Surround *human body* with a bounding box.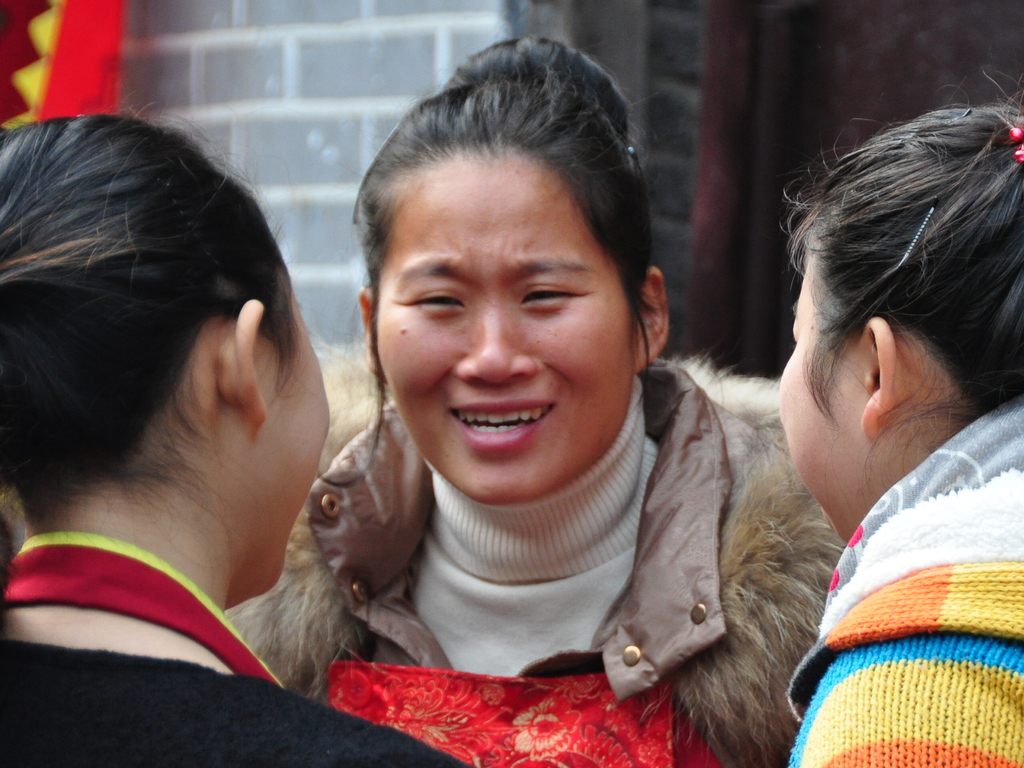
left=778, top=97, right=1023, bottom=767.
